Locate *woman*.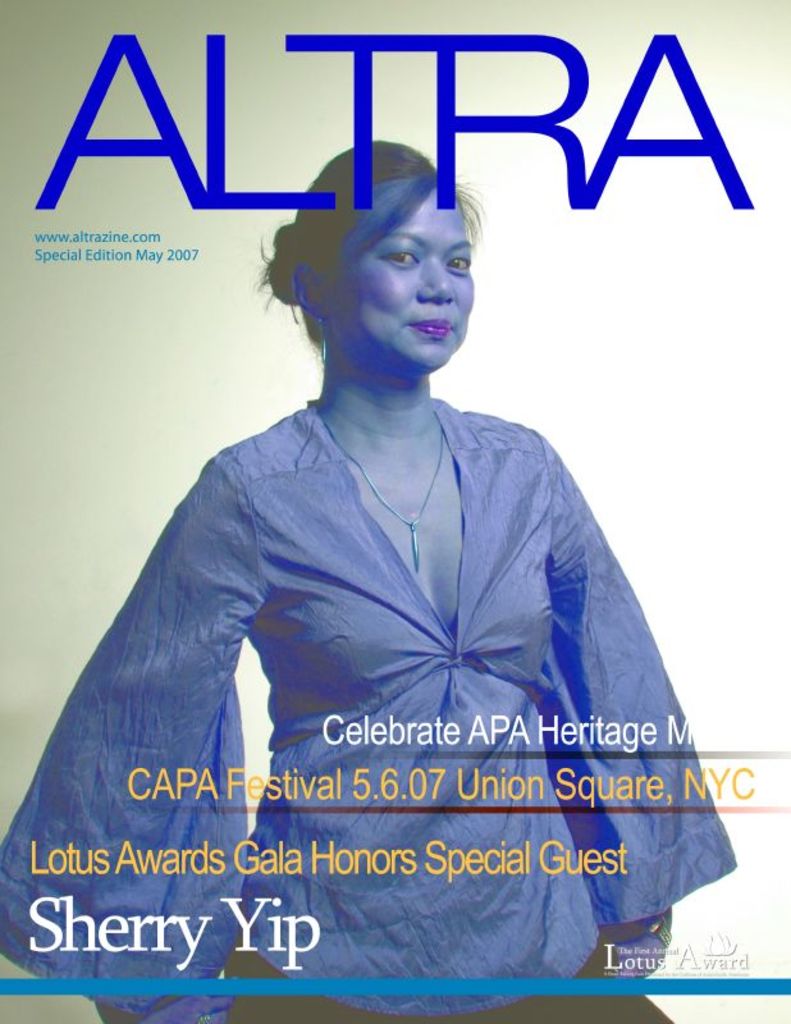
Bounding box: [left=49, top=100, right=774, bottom=1023].
